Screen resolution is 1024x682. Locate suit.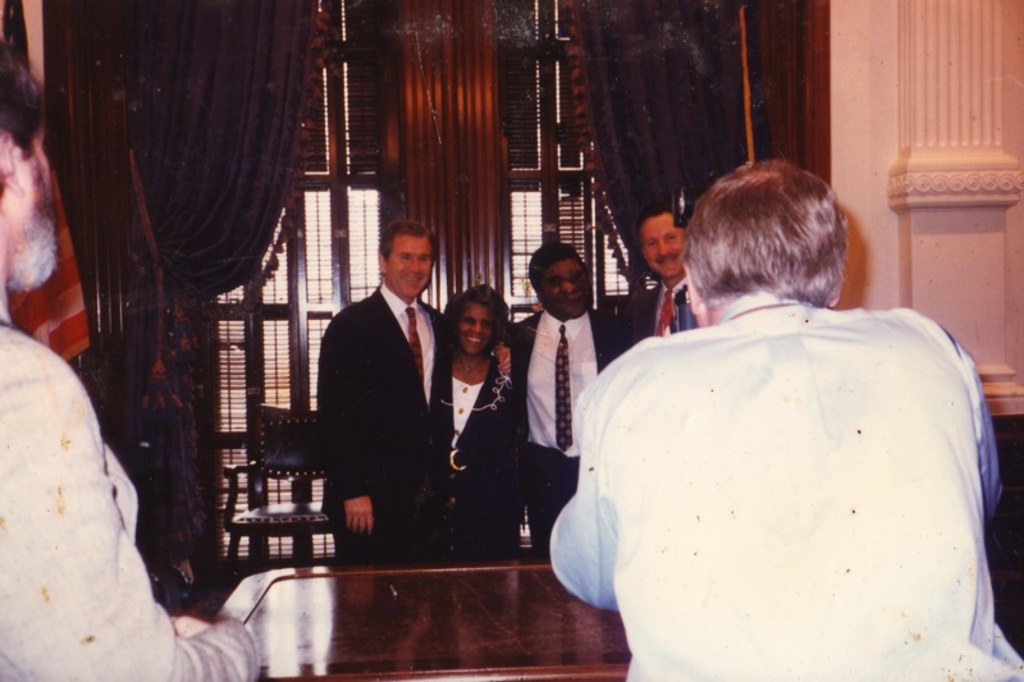
[left=430, top=358, right=524, bottom=548].
